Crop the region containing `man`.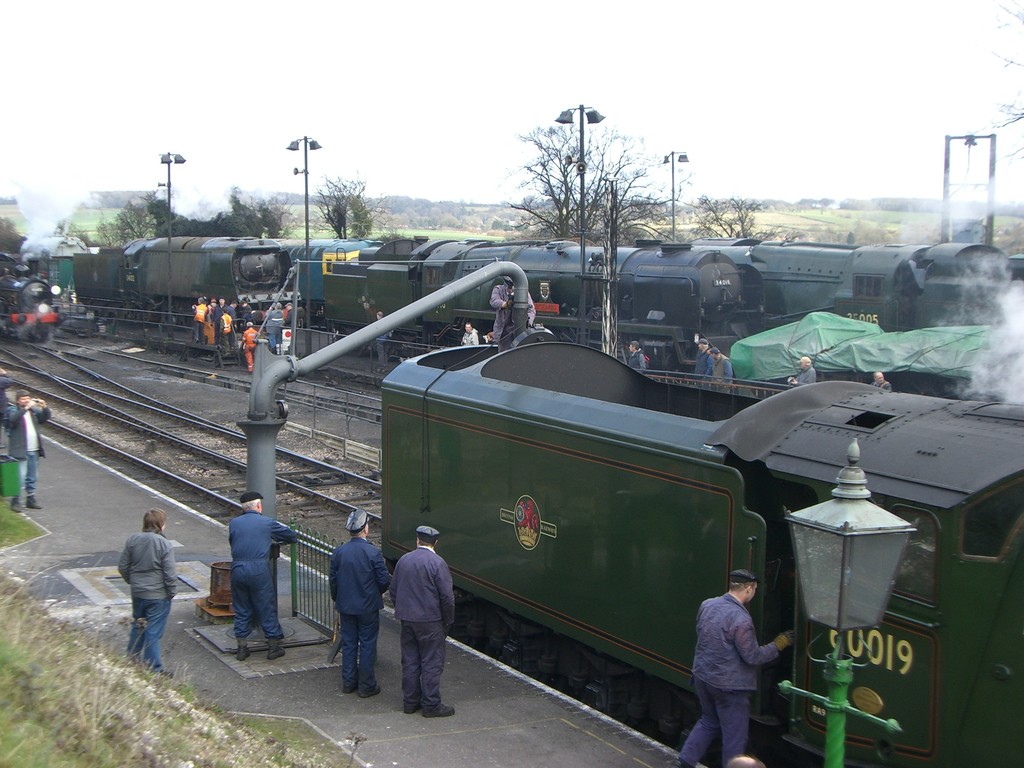
Crop region: x1=388 y1=529 x2=452 y2=717.
